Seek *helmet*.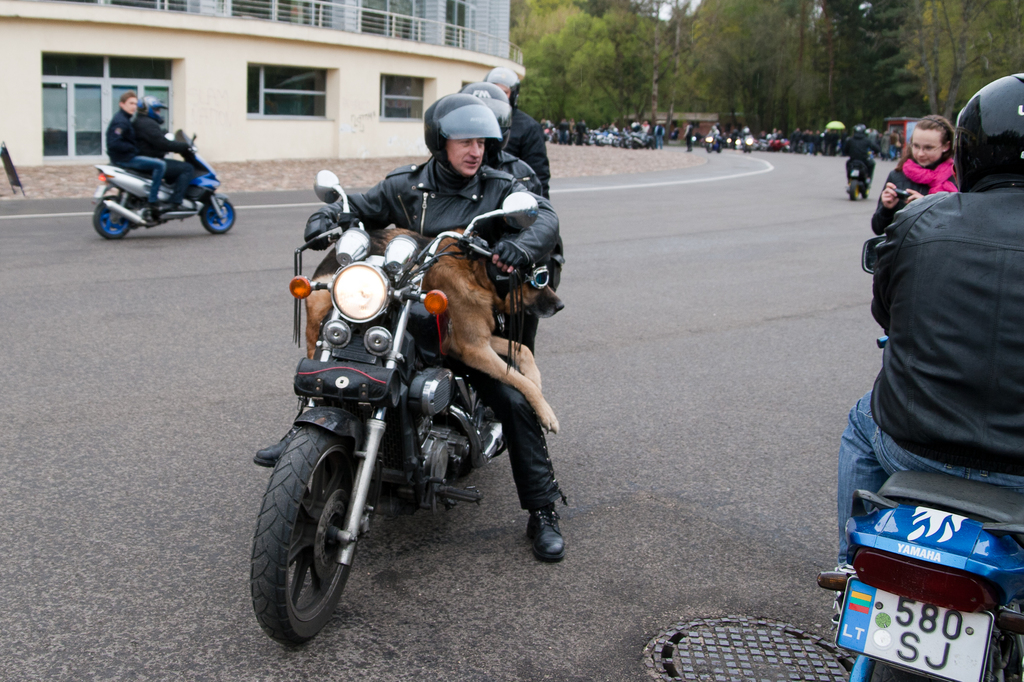
(left=482, top=64, right=518, bottom=107).
